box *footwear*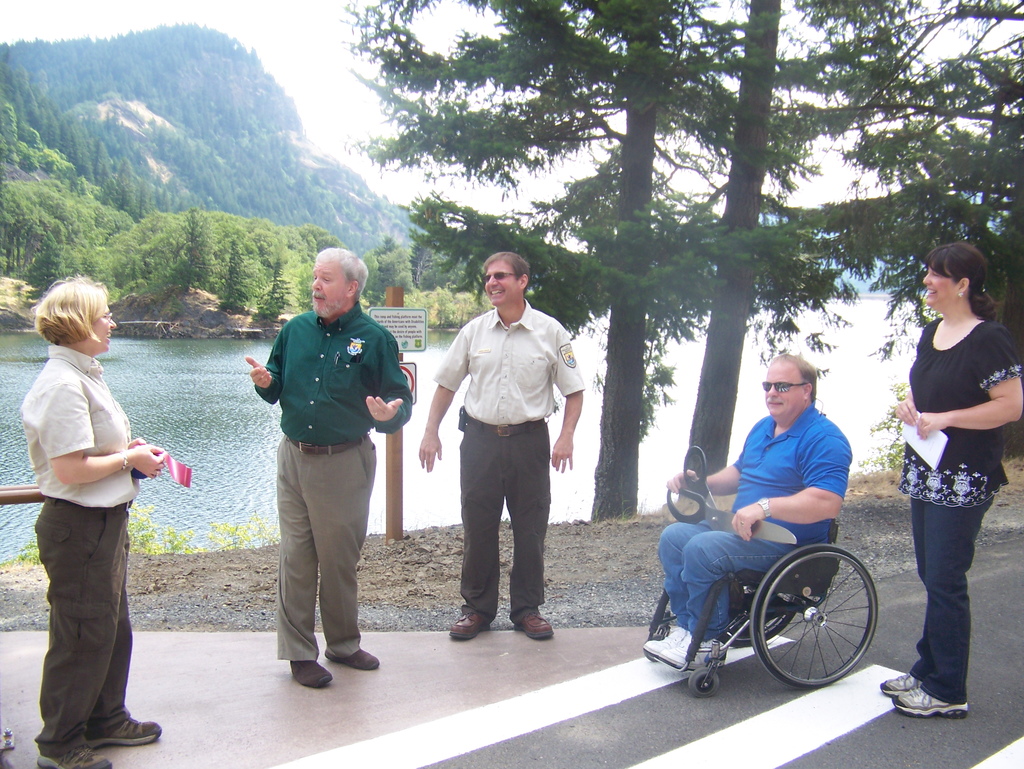
<region>516, 613, 557, 641</region>
